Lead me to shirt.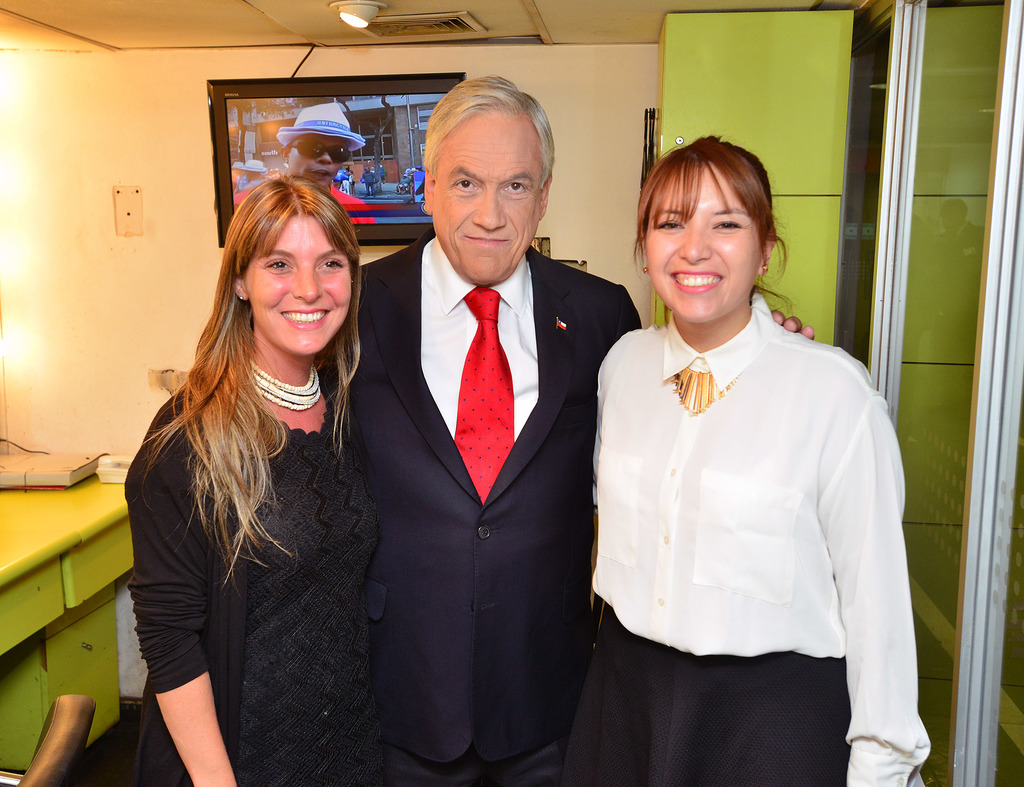
Lead to detection(418, 228, 536, 515).
